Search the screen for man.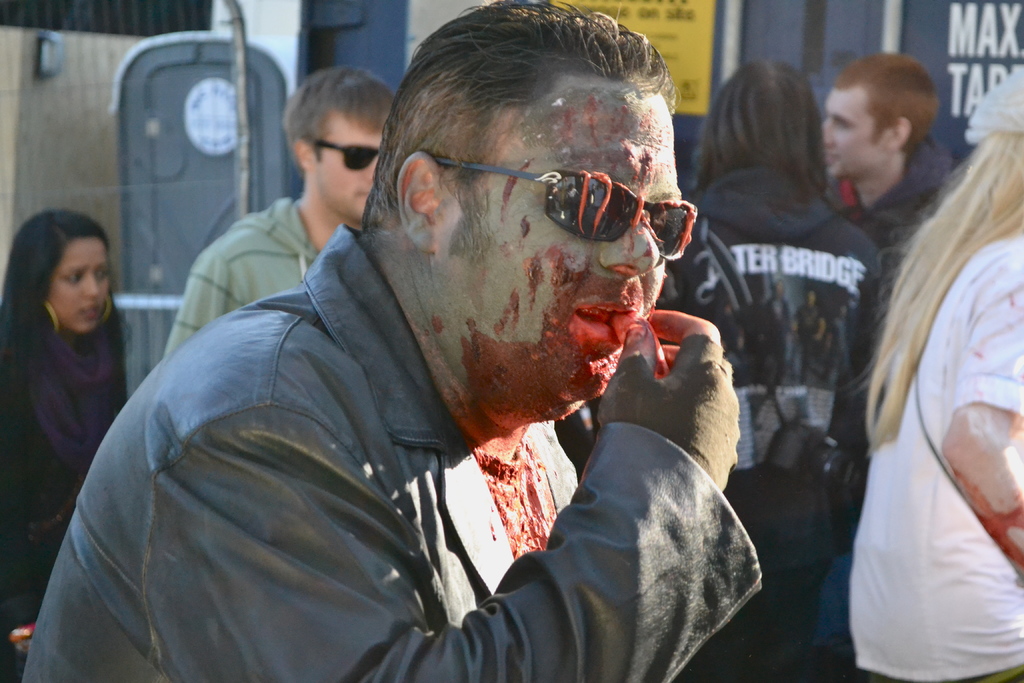
Found at <bbox>817, 46, 958, 260</bbox>.
